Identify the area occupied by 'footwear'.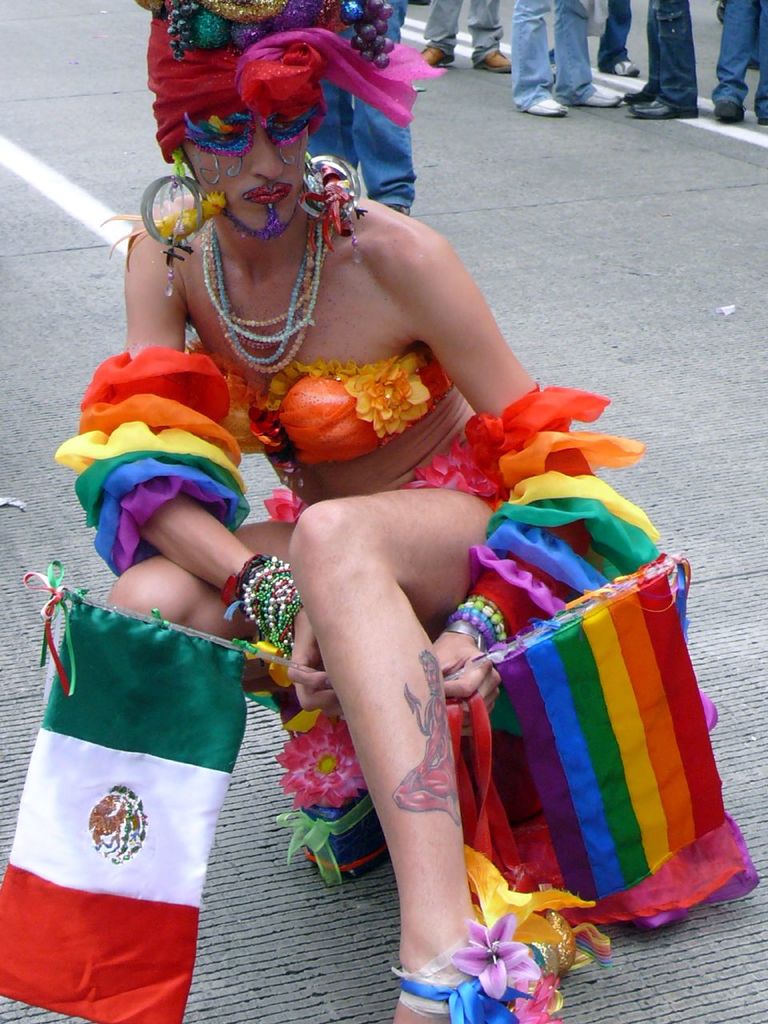
Area: locate(714, 102, 744, 118).
